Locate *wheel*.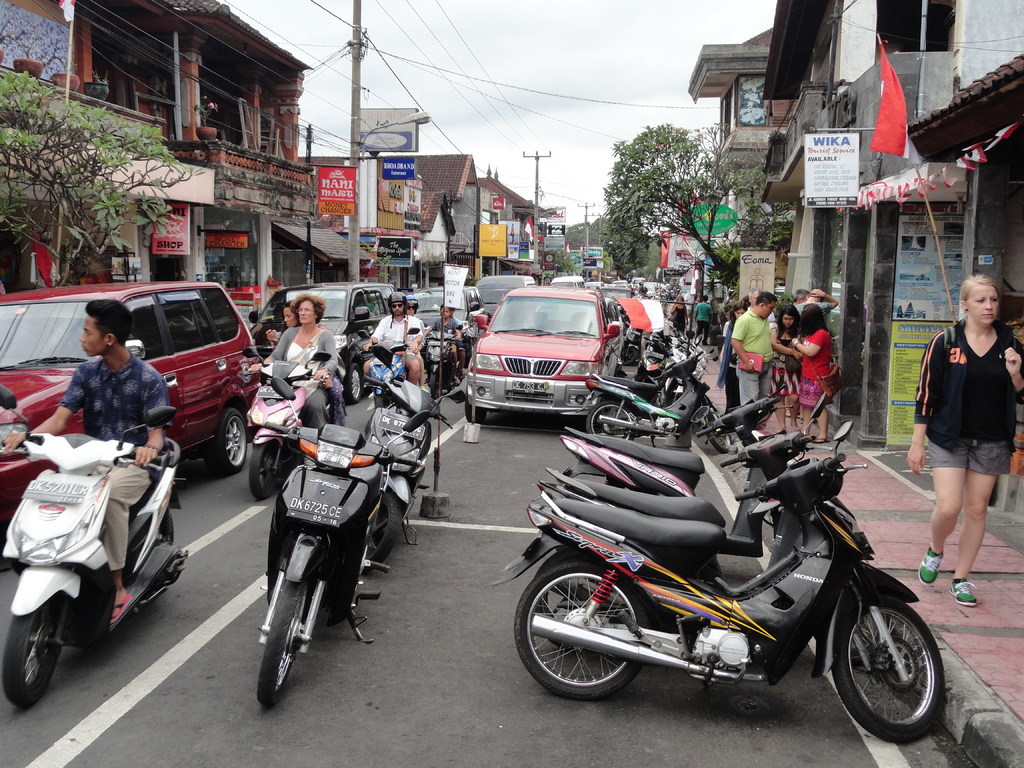
Bounding box: 531/547/595/652.
